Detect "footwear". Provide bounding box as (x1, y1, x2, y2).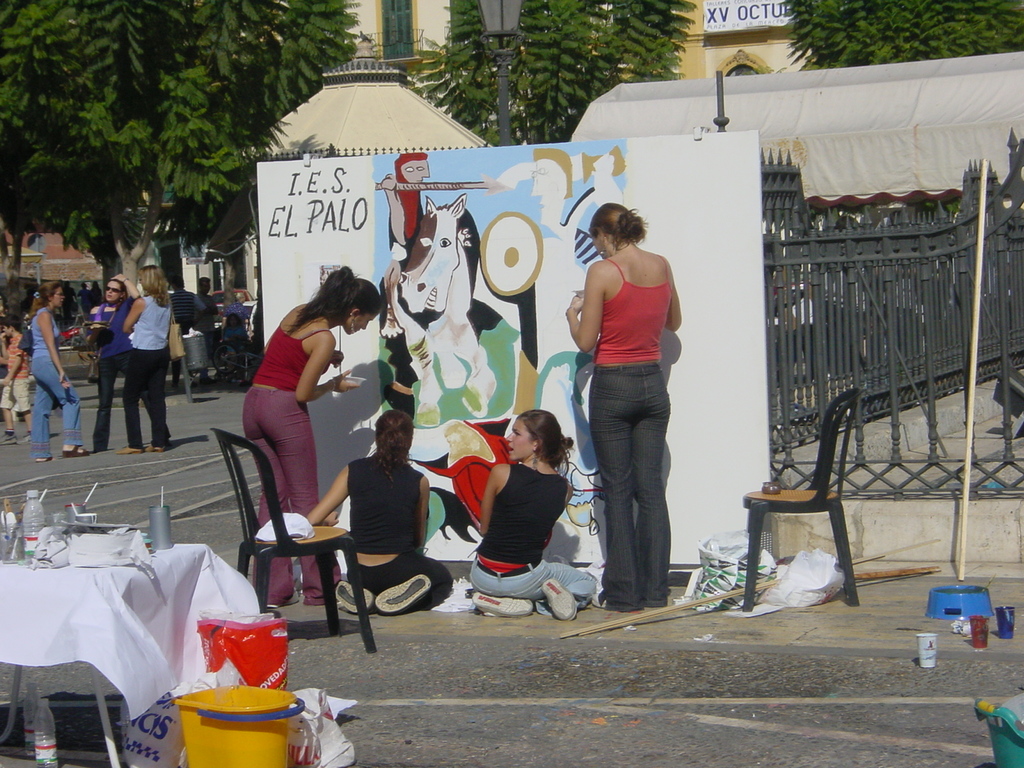
(644, 587, 673, 607).
